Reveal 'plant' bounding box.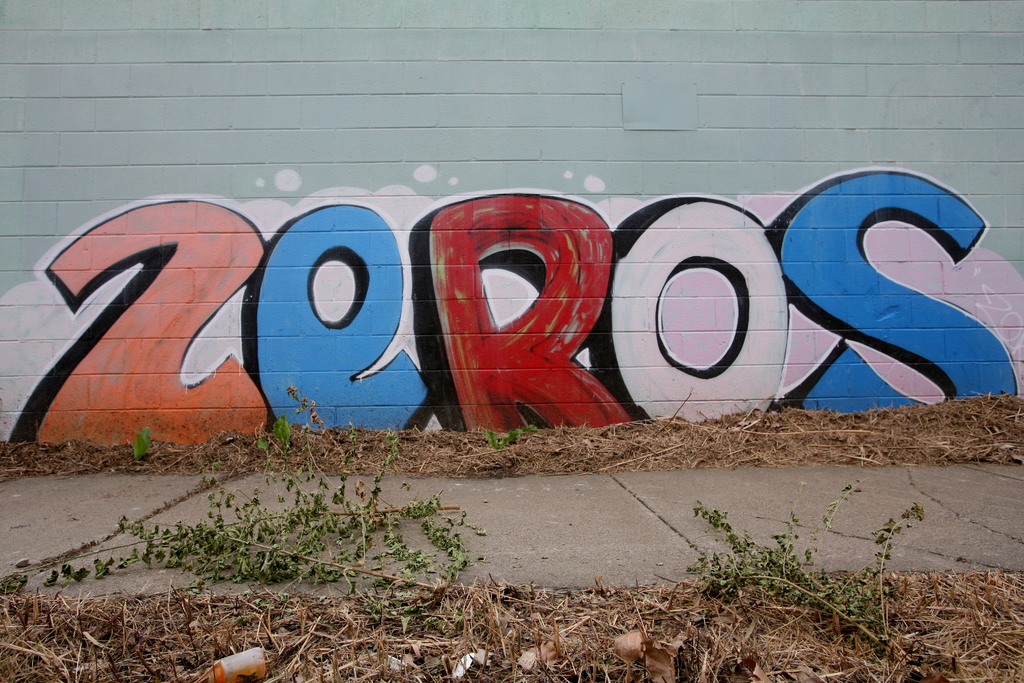
Revealed: detection(131, 426, 150, 462).
